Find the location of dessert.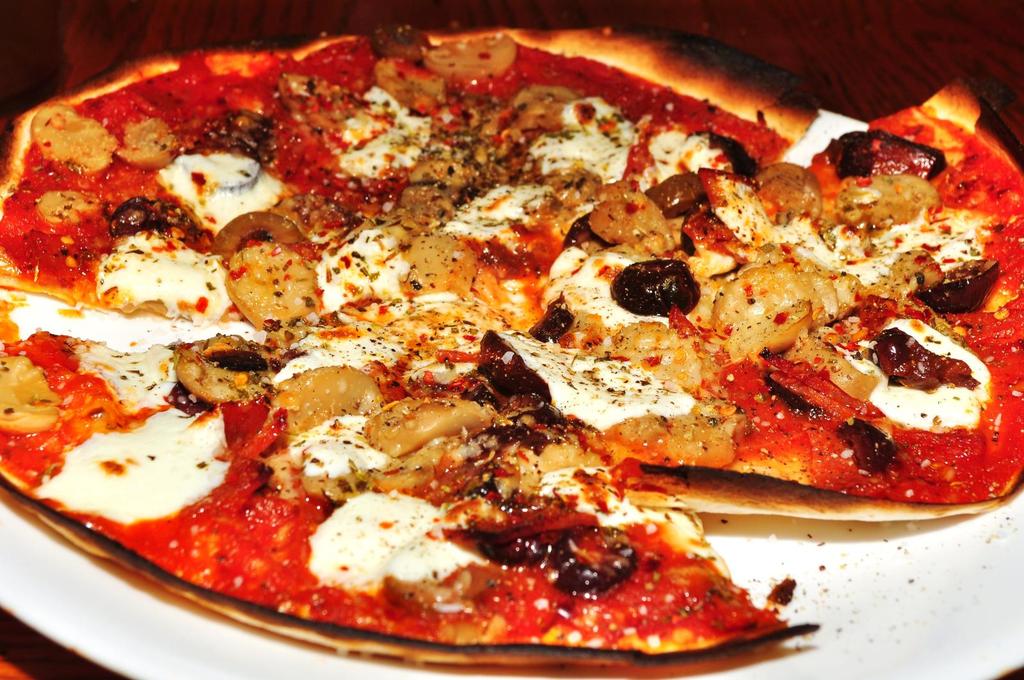
Location: 5:31:1023:630.
